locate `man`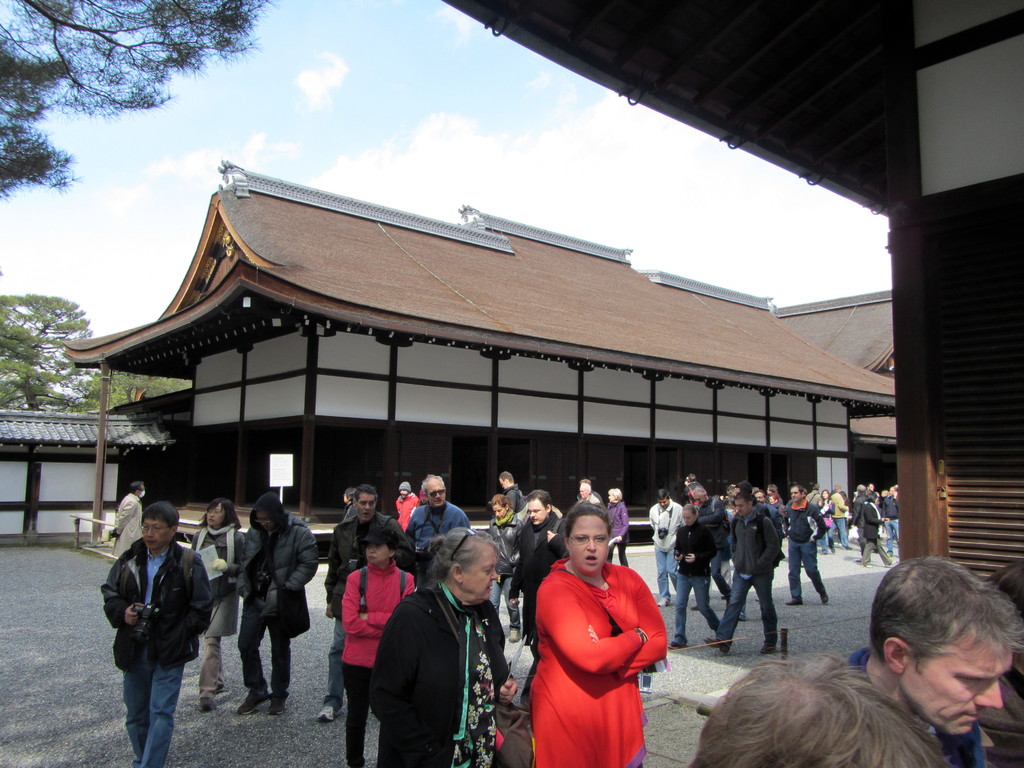
[x1=847, y1=556, x2=1023, y2=767]
